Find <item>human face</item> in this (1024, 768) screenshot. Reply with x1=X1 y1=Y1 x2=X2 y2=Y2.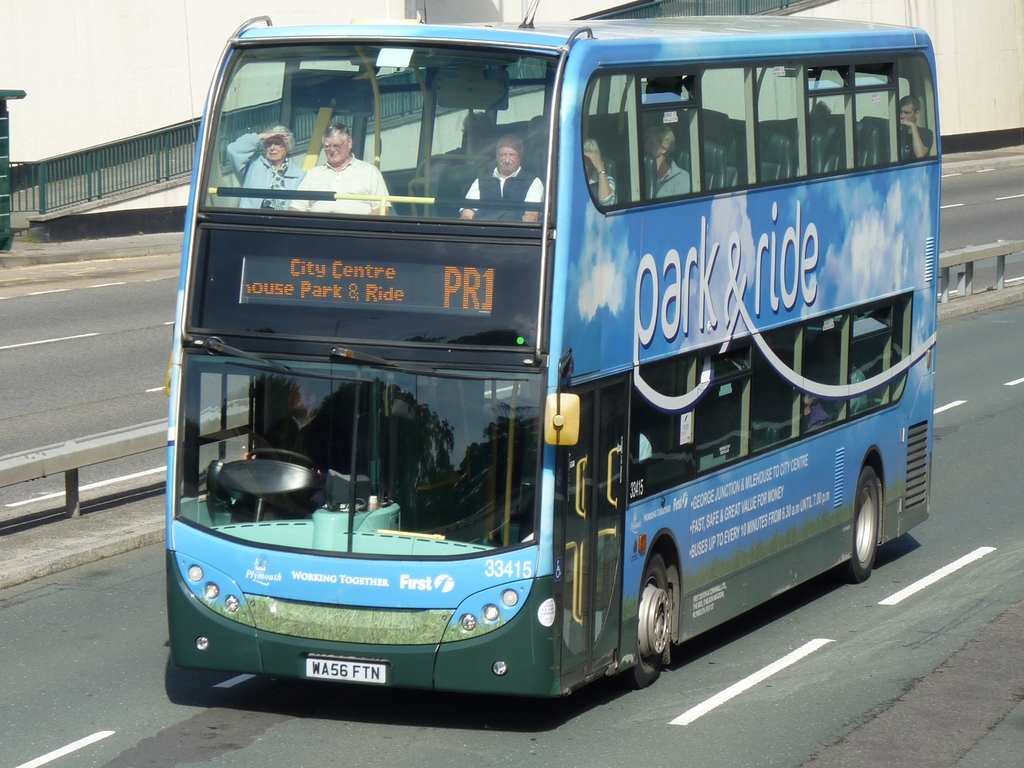
x1=262 y1=134 x2=285 y2=170.
